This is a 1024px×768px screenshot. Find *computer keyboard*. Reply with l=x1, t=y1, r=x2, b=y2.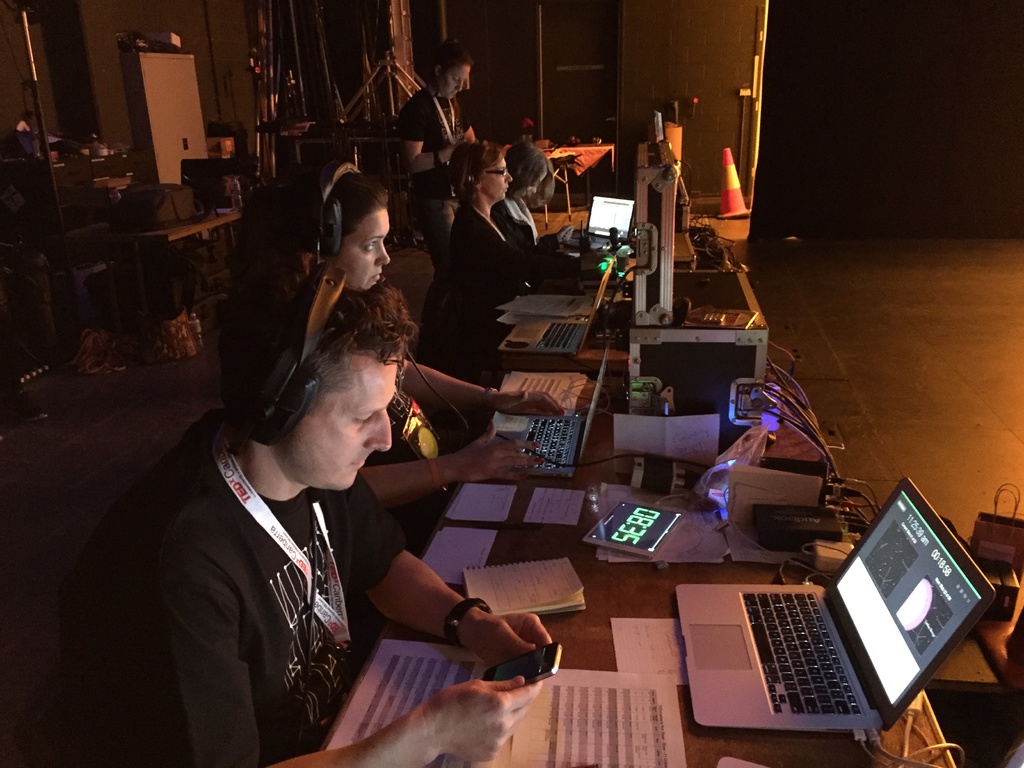
l=529, t=323, r=580, b=349.
